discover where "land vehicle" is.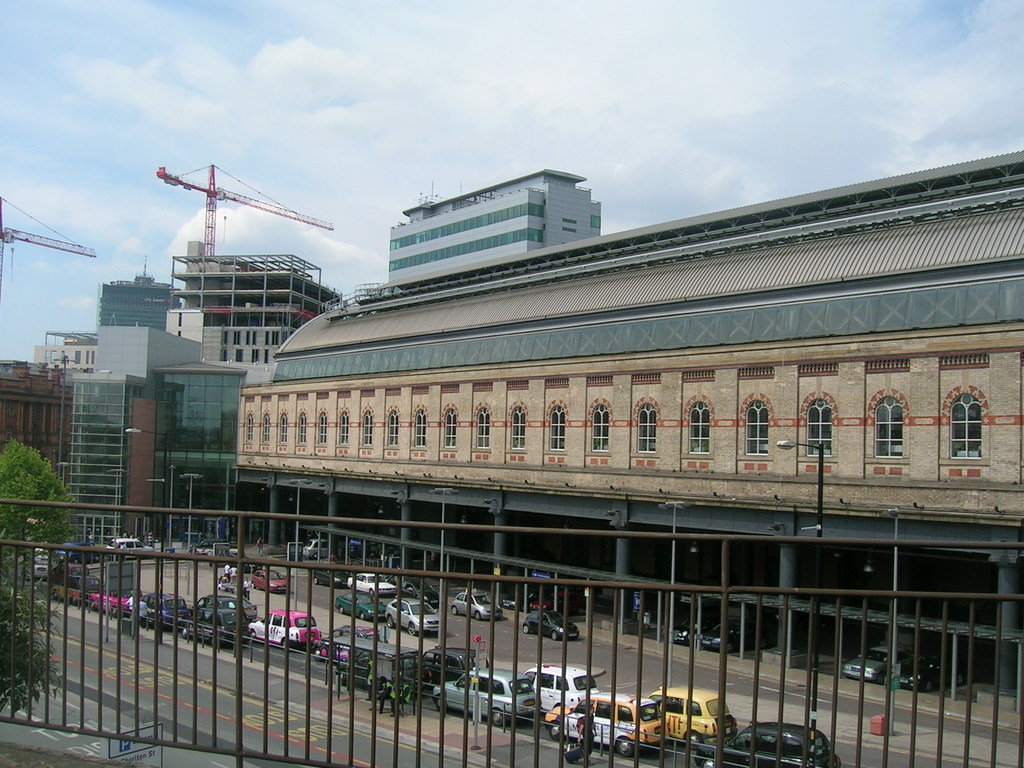
Discovered at 311:623:380:659.
